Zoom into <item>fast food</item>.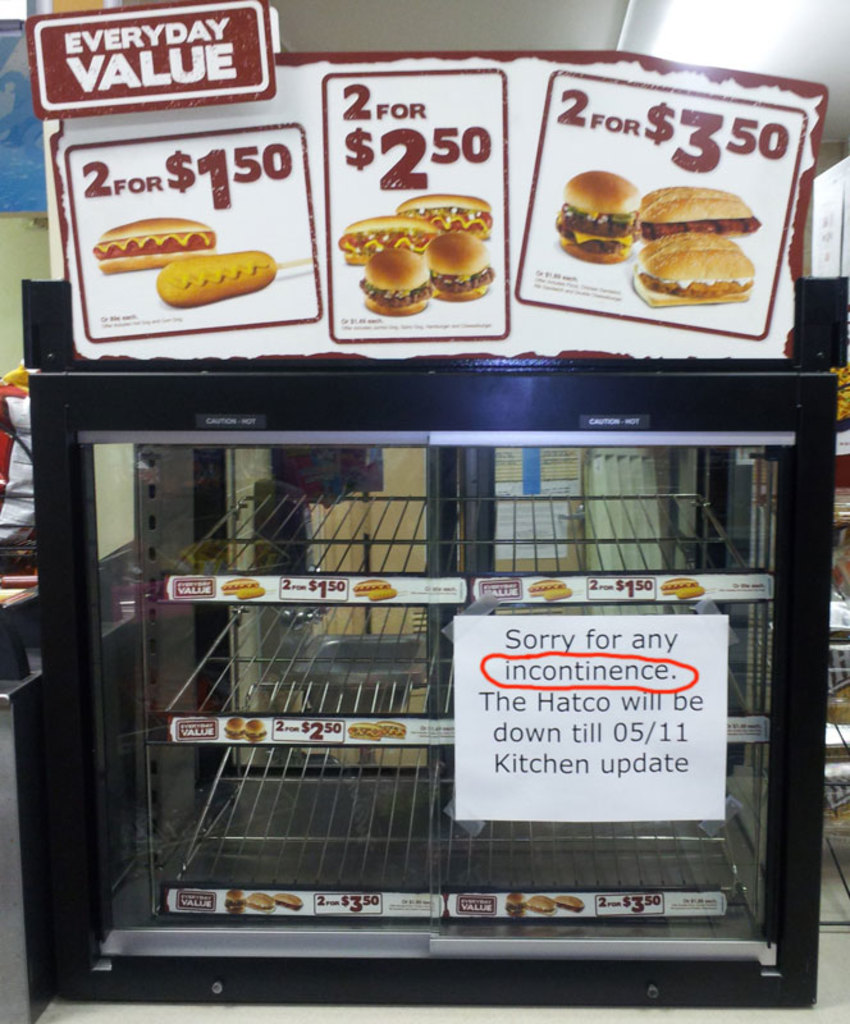
Zoom target: x1=554, y1=170, x2=646, y2=269.
